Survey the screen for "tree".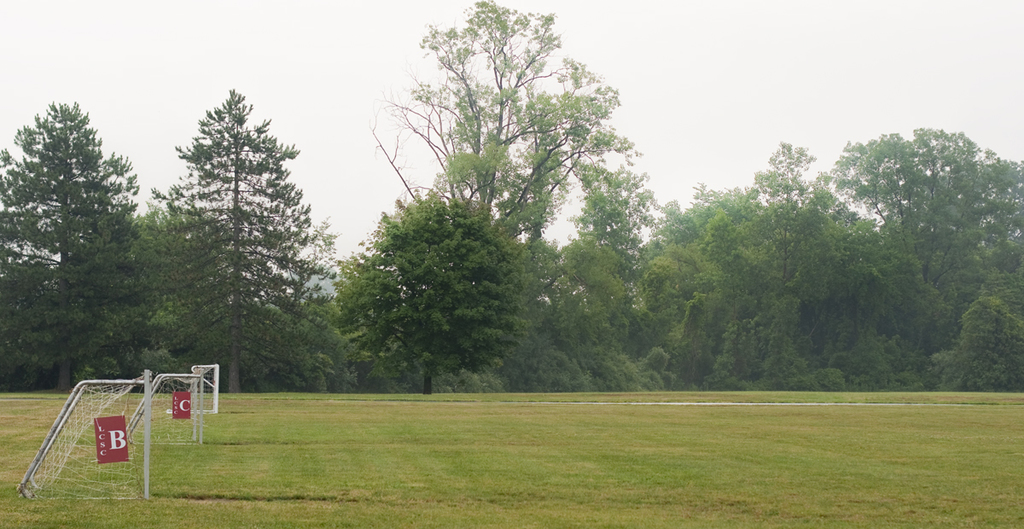
Survey found: rect(0, 102, 140, 387).
